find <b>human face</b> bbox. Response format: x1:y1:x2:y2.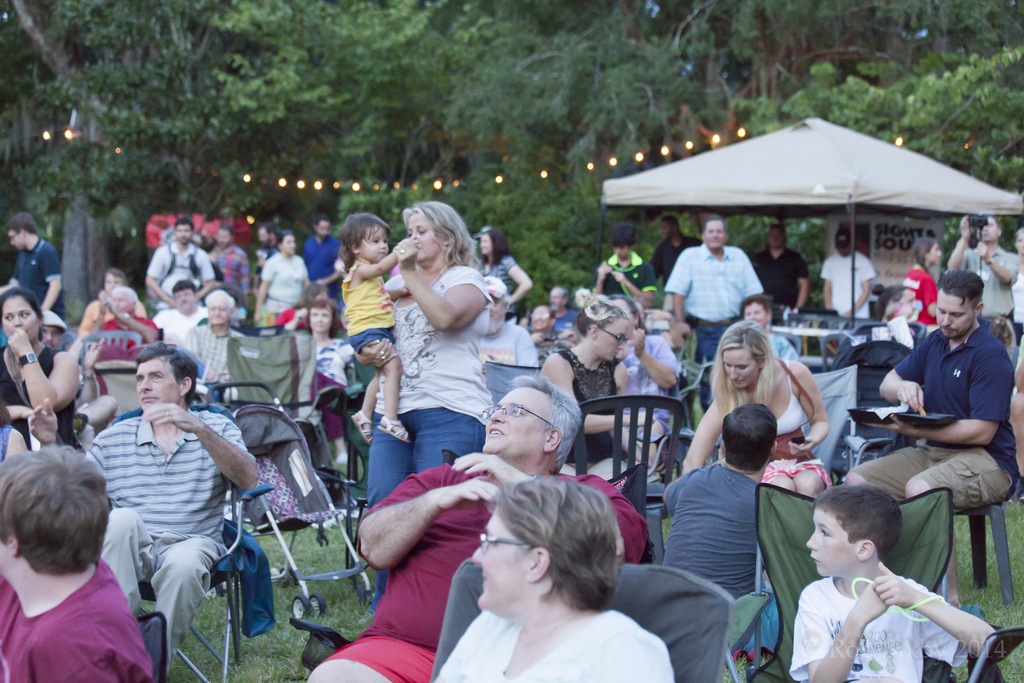
719:346:755:392.
